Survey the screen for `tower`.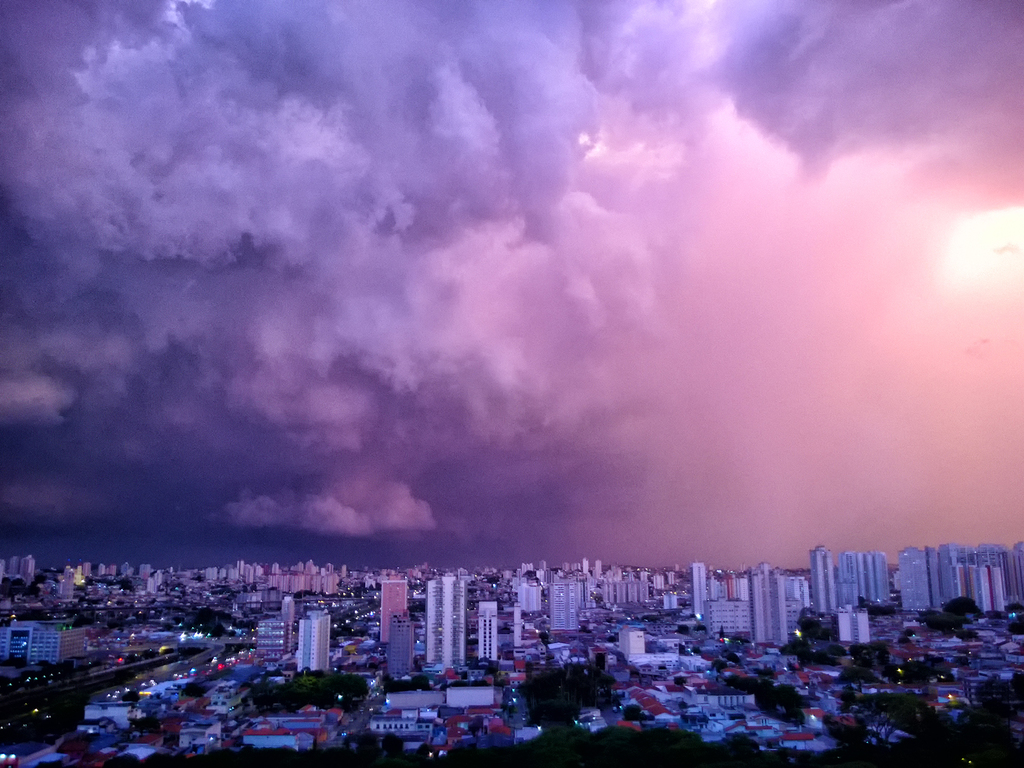
Survey found: bbox(542, 568, 587, 637).
